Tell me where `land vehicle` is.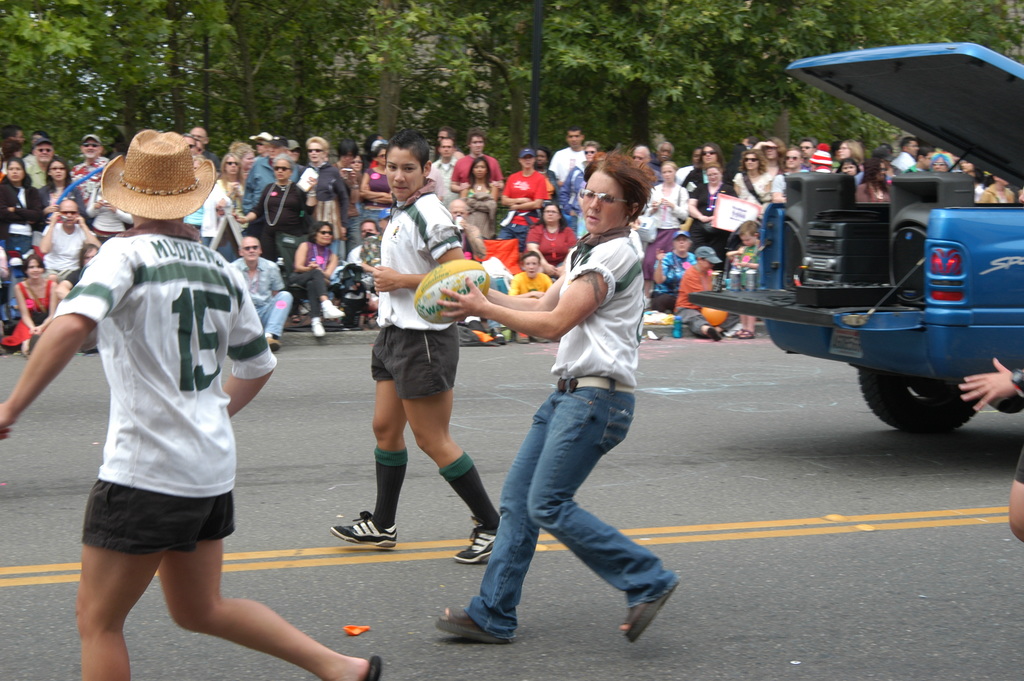
`land vehicle` is at region(687, 40, 1023, 433).
